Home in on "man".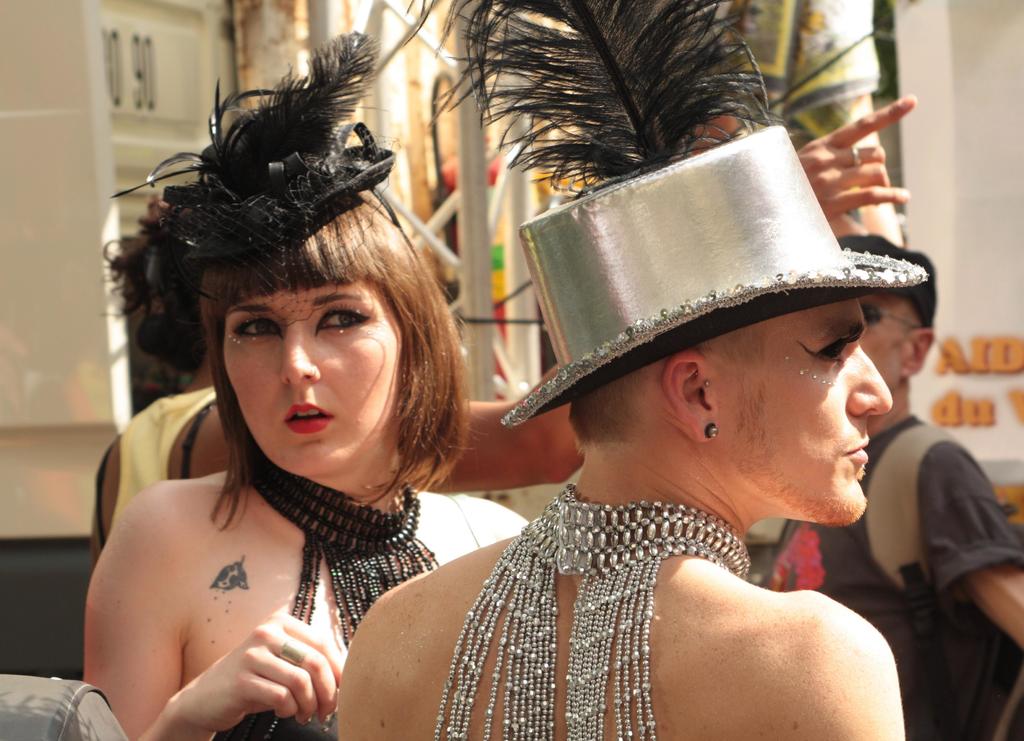
Homed in at box=[783, 260, 1023, 738].
